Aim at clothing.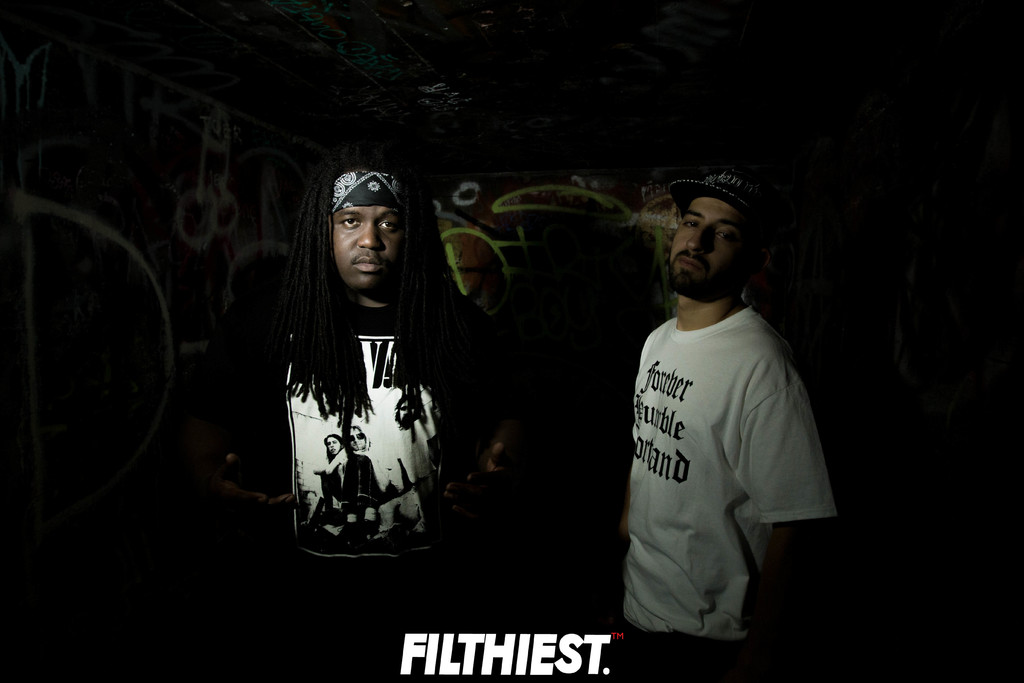
Aimed at x1=321 y1=458 x2=344 y2=527.
